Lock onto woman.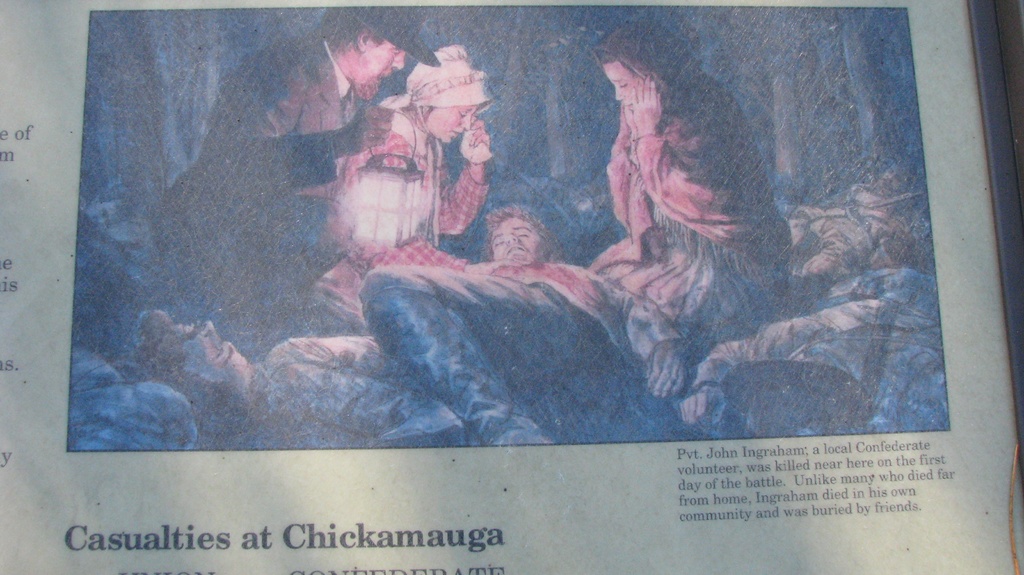
Locked: box=[586, 20, 790, 342].
